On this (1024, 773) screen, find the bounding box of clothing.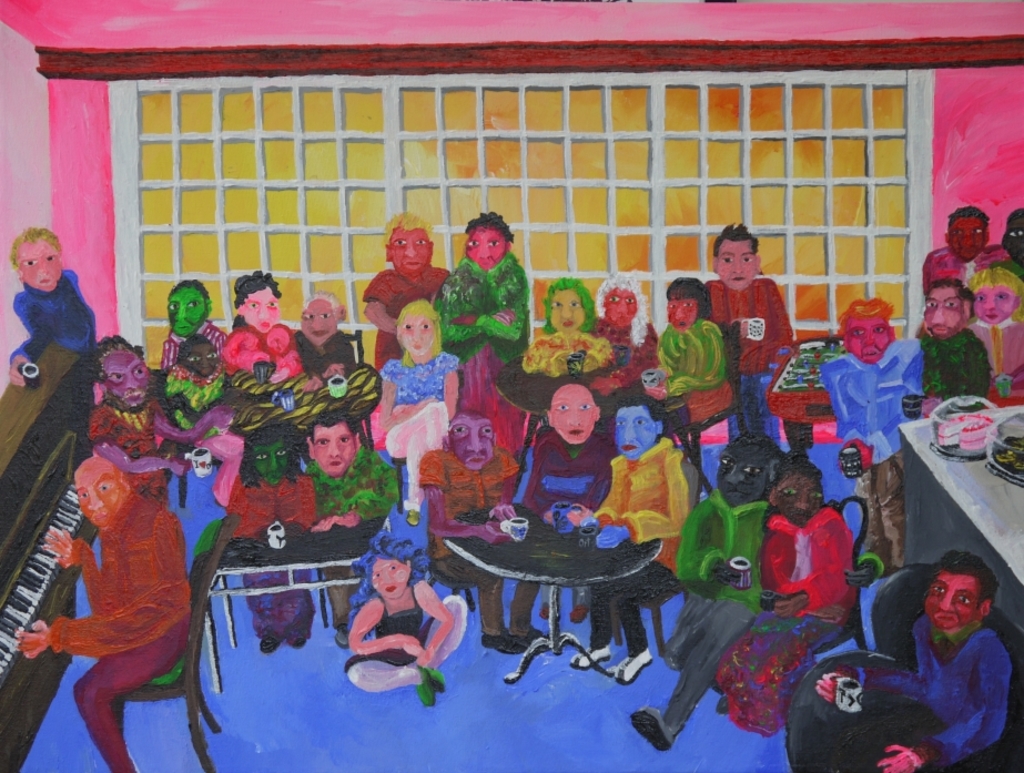
Bounding box: select_region(6, 269, 98, 370).
